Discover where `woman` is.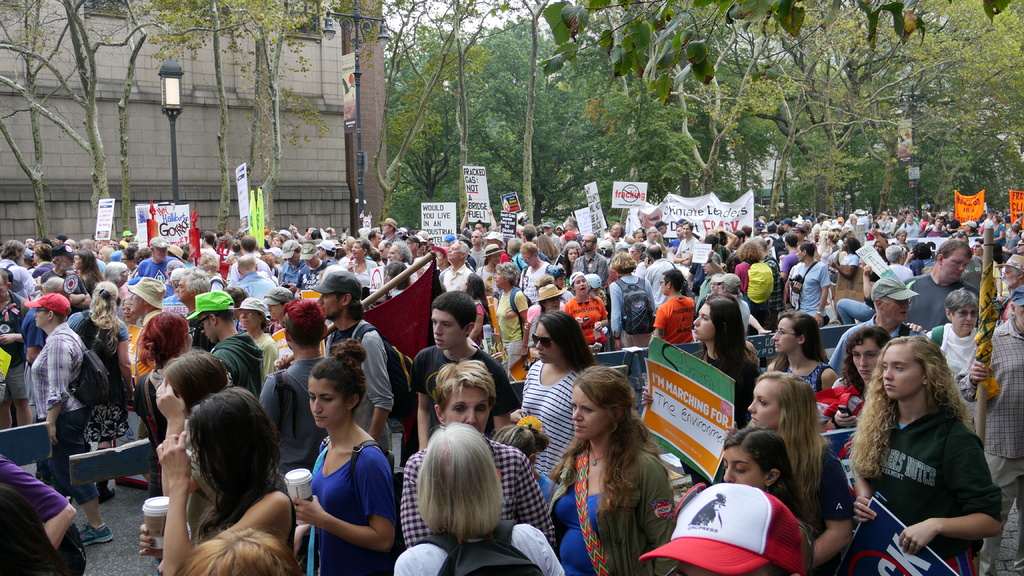
Discovered at bbox(491, 262, 527, 382).
